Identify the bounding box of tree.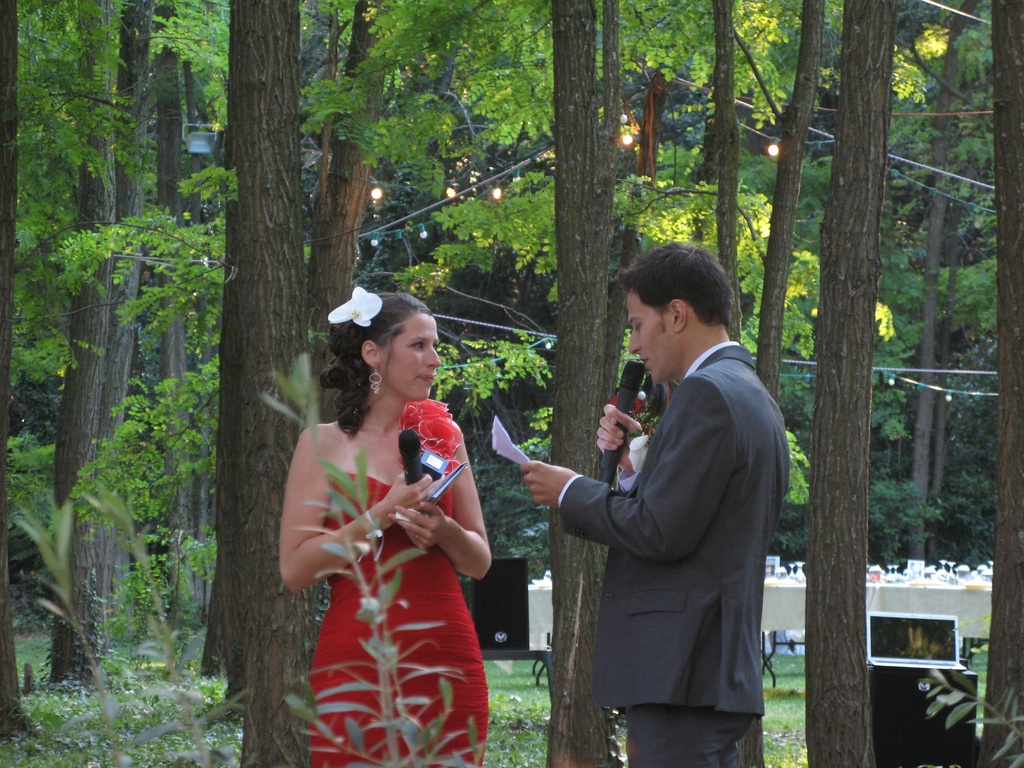
[left=589, top=0, right=675, bottom=767].
